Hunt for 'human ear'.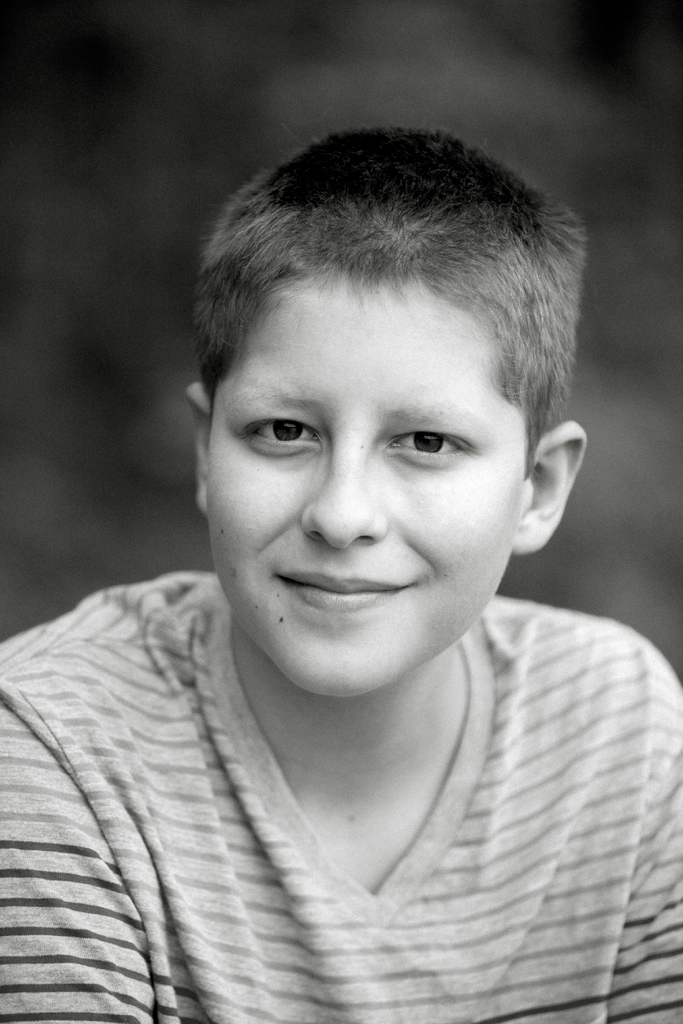
Hunted down at <box>185,382,215,509</box>.
